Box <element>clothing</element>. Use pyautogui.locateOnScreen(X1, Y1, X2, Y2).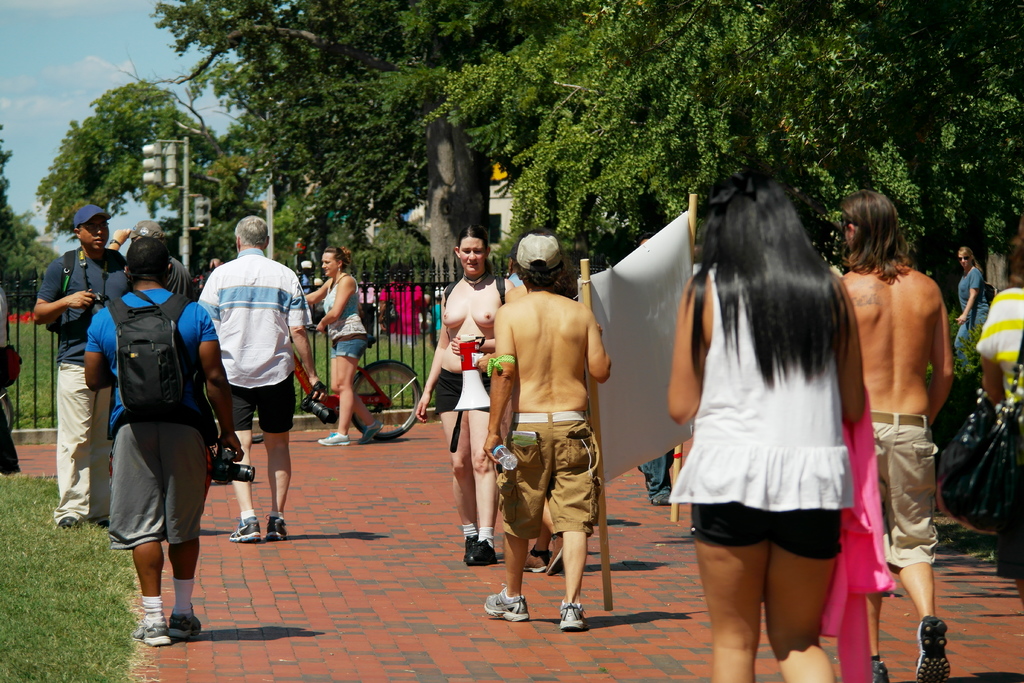
pyautogui.locateOnScreen(85, 289, 220, 548).
